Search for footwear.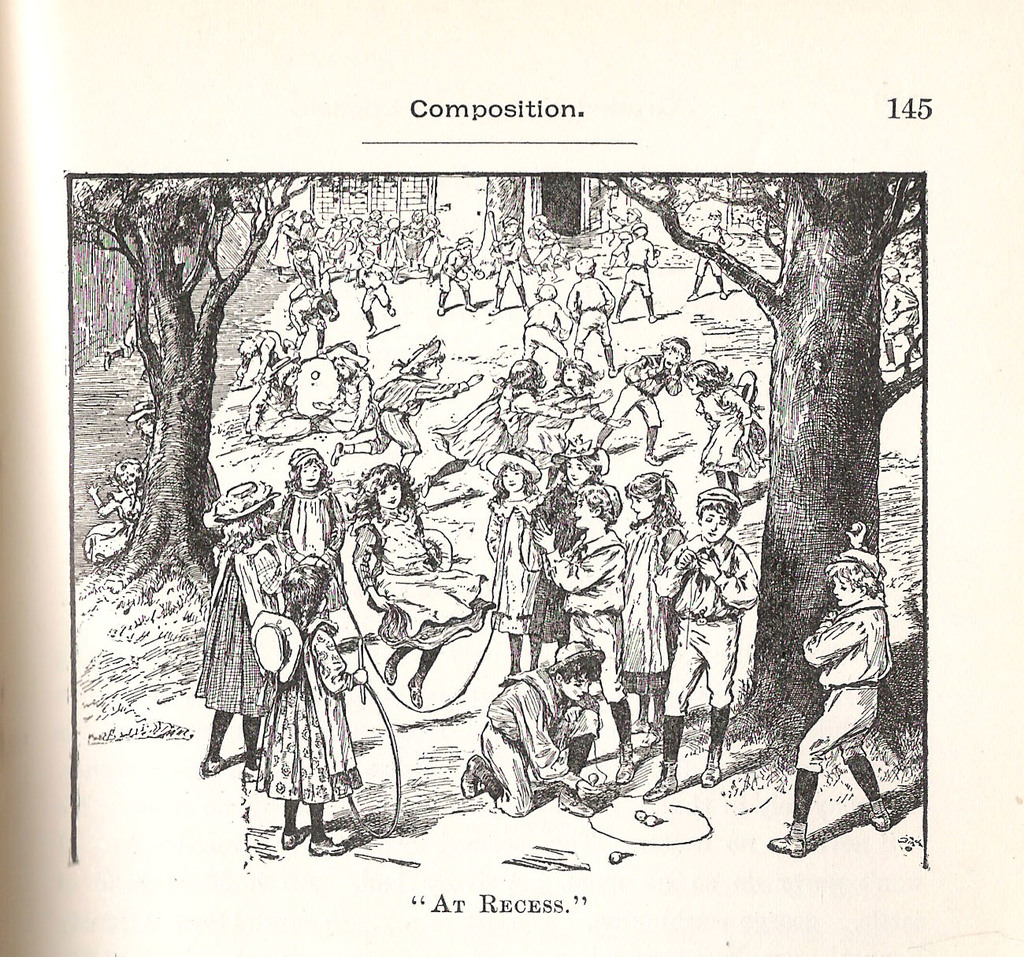
Found at [left=700, top=749, right=723, bottom=785].
